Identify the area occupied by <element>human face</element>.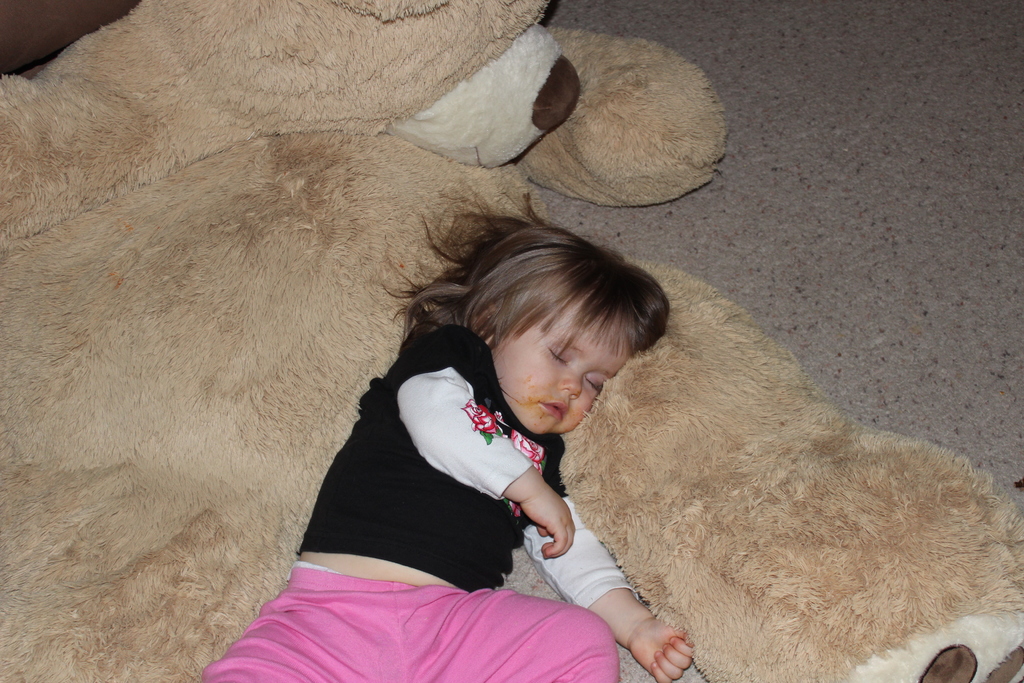
Area: bbox=[496, 325, 627, 434].
